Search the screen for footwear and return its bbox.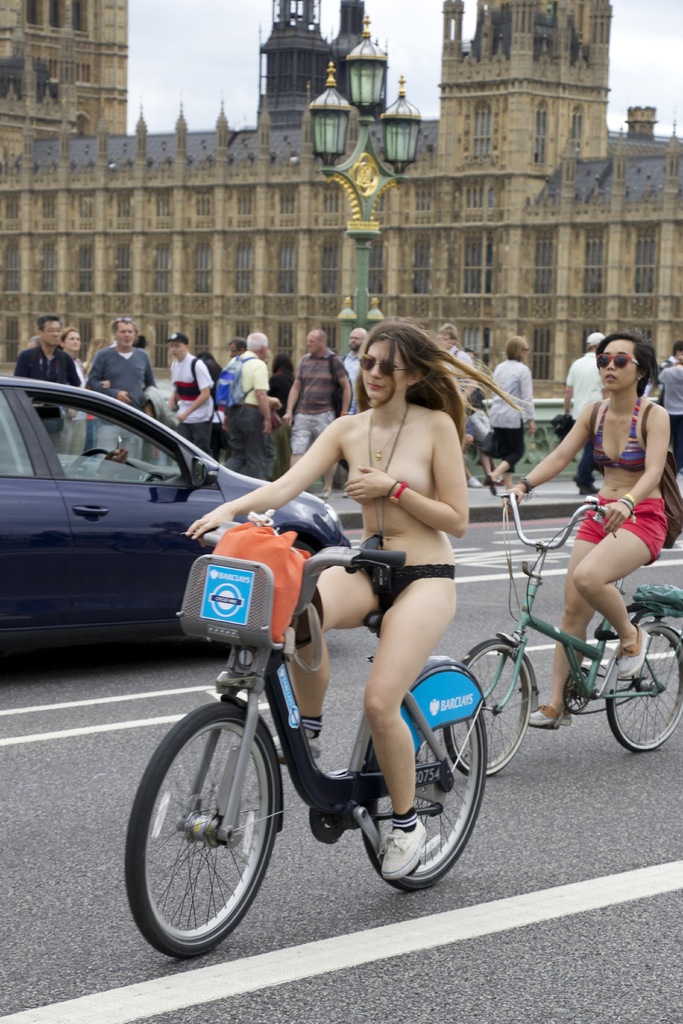
Found: BBox(529, 705, 575, 731).
